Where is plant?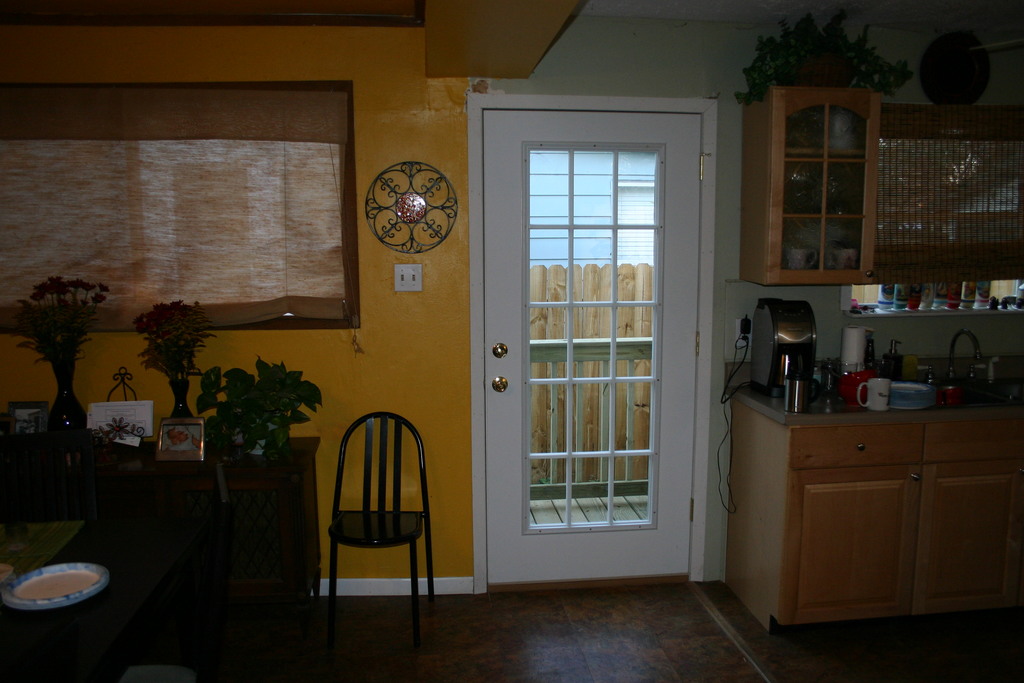
{"left": 128, "top": 295, "right": 220, "bottom": 394}.
